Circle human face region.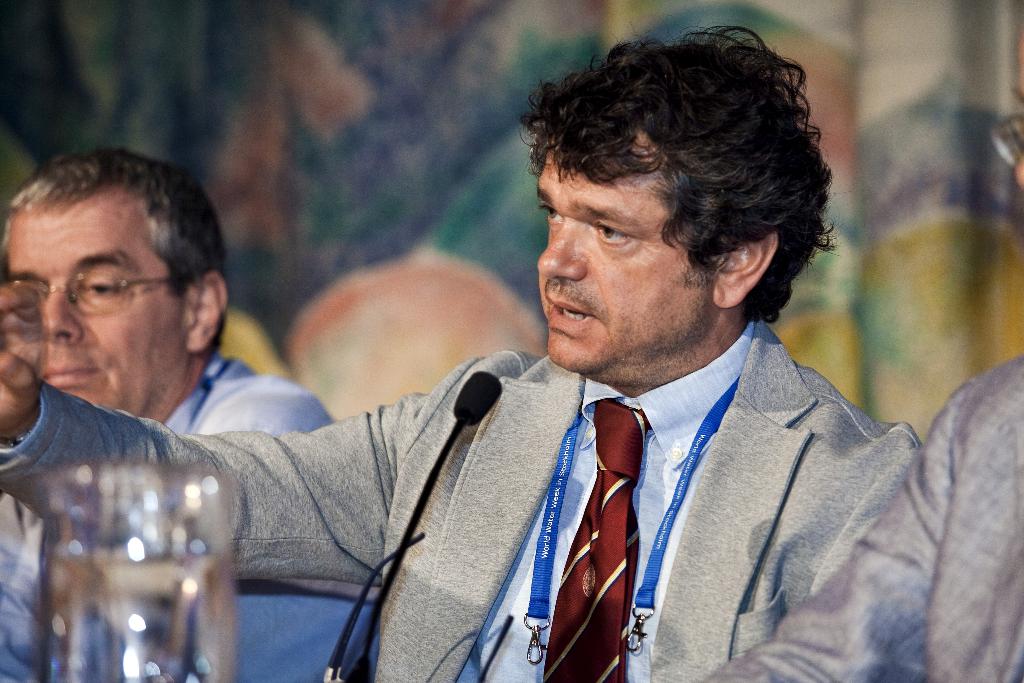
Region: box=[538, 134, 714, 377].
